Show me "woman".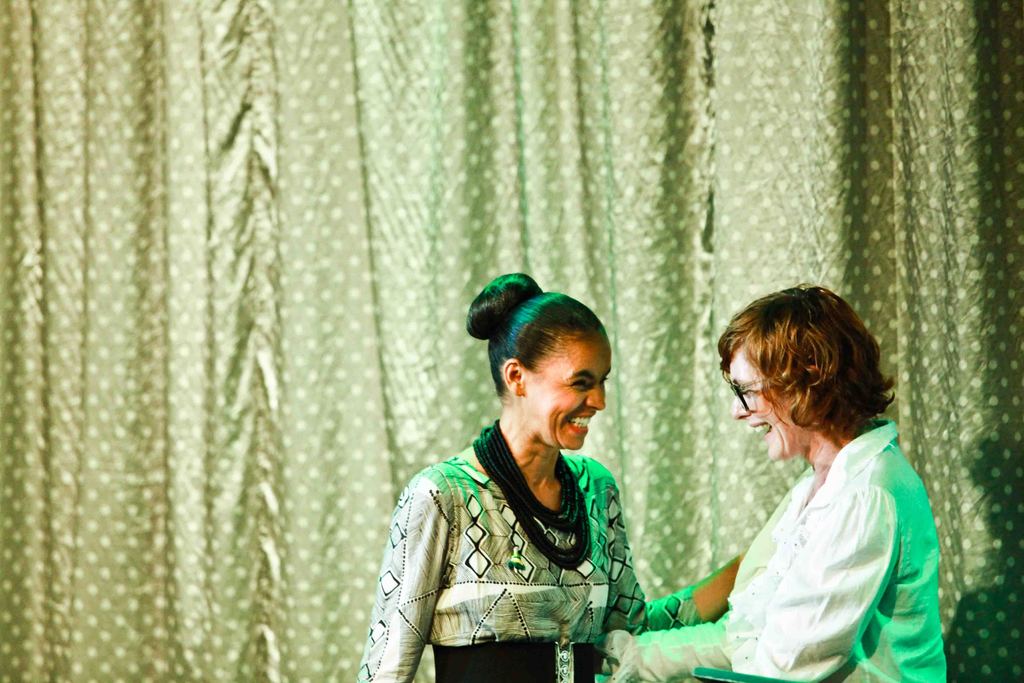
"woman" is here: <box>359,274,751,682</box>.
